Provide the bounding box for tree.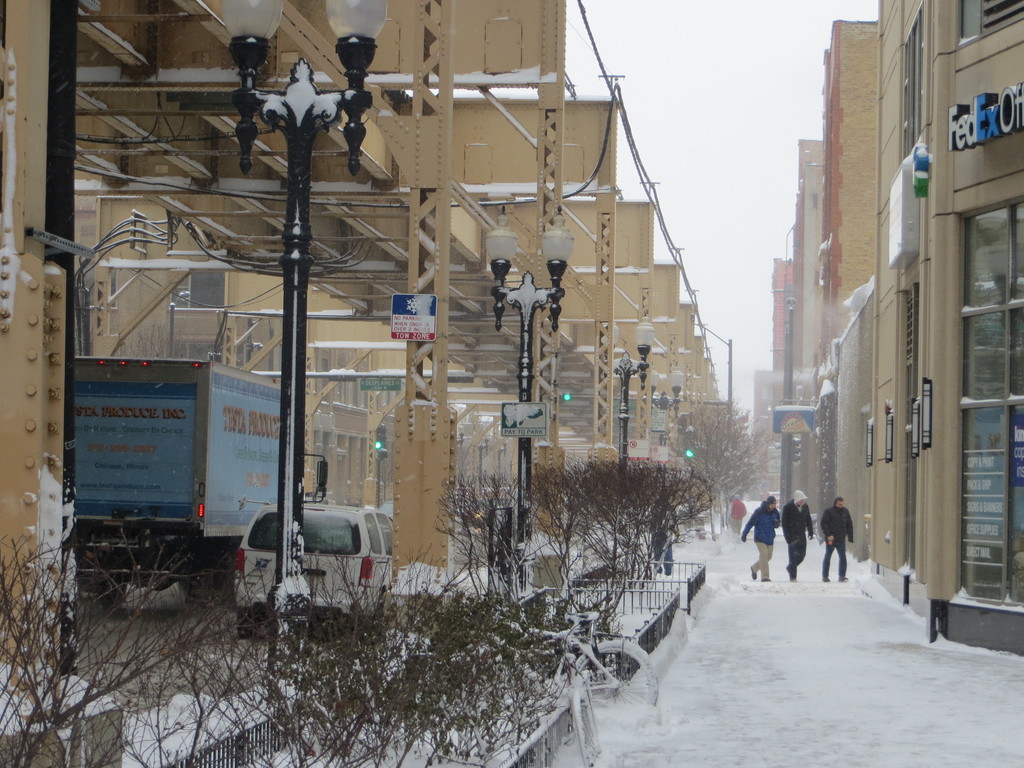
bbox=(527, 463, 638, 596).
